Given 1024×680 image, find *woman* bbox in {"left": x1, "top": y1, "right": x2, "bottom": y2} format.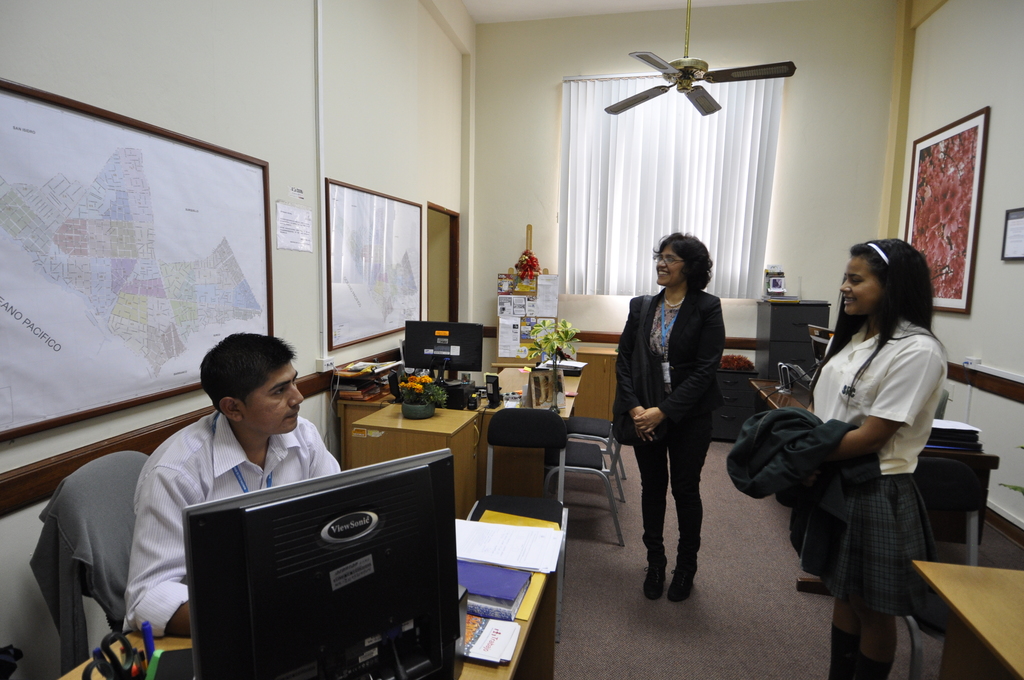
{"left": 626, "top": 211, "right": 761, "bottom": 628}.
